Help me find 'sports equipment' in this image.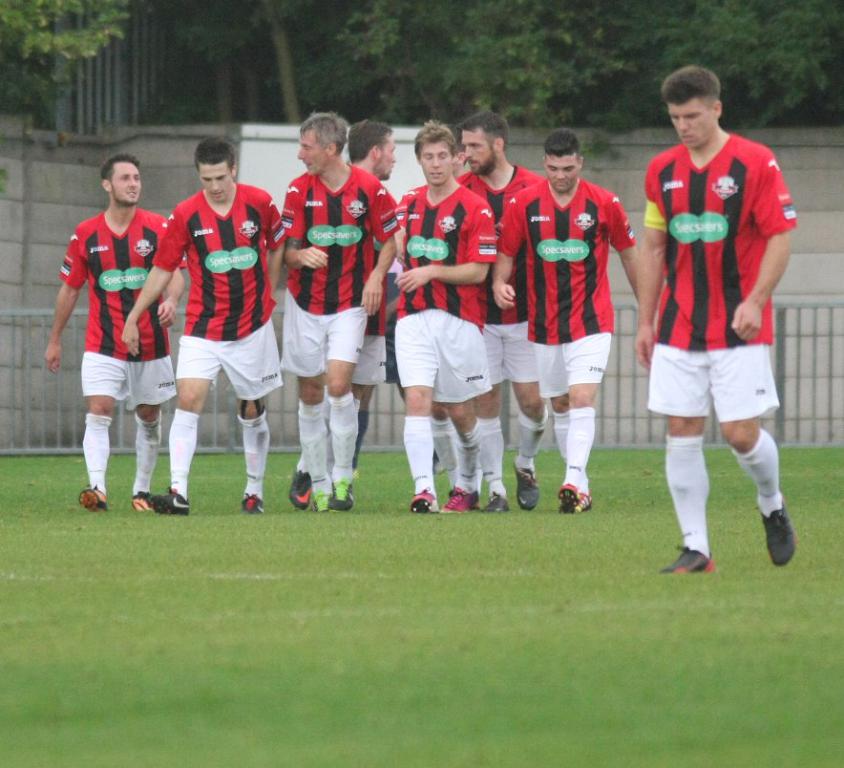
Found it: bbox=[514, 453, 537, 511].
